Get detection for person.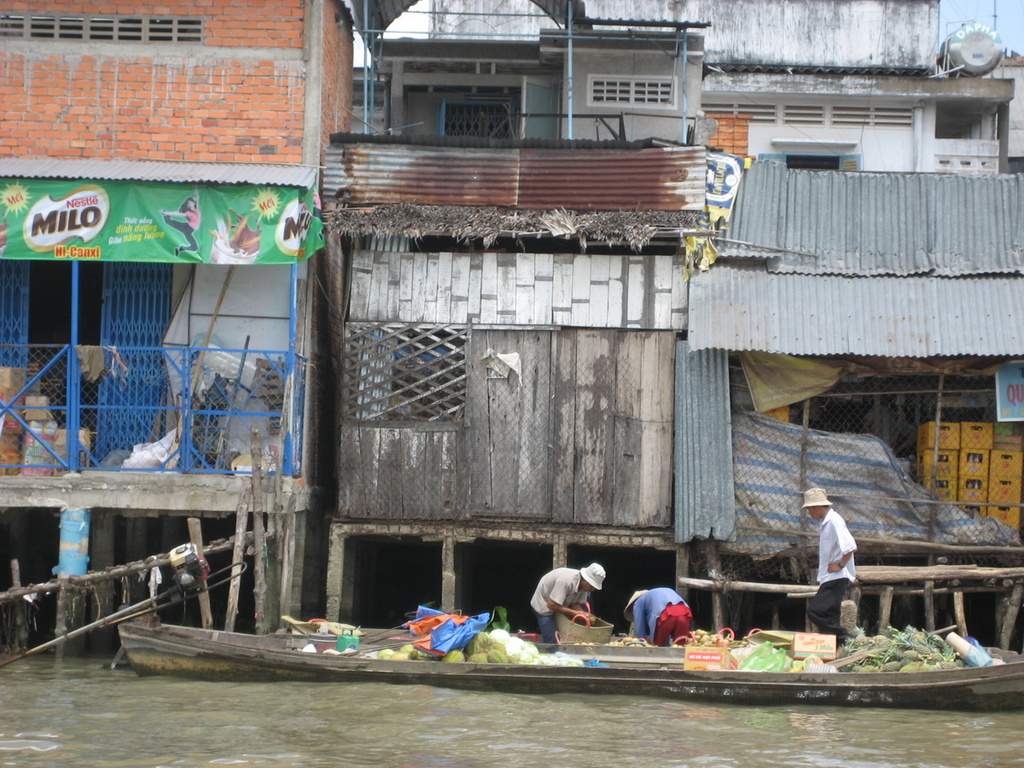
Detection: <bbox>160, 189, 200, 259</bbox>.
